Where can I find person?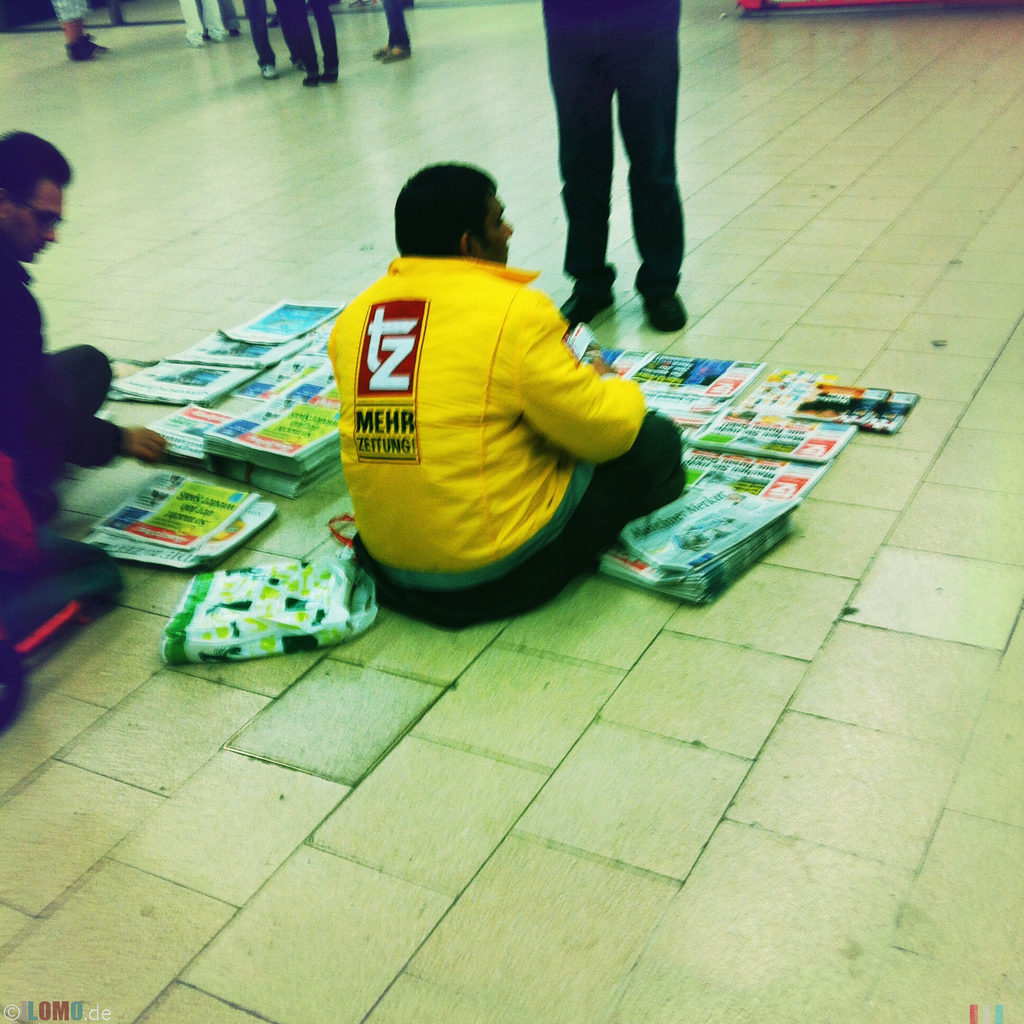
You can find it at x1=552 y1=0 x2=685 y2=330.
